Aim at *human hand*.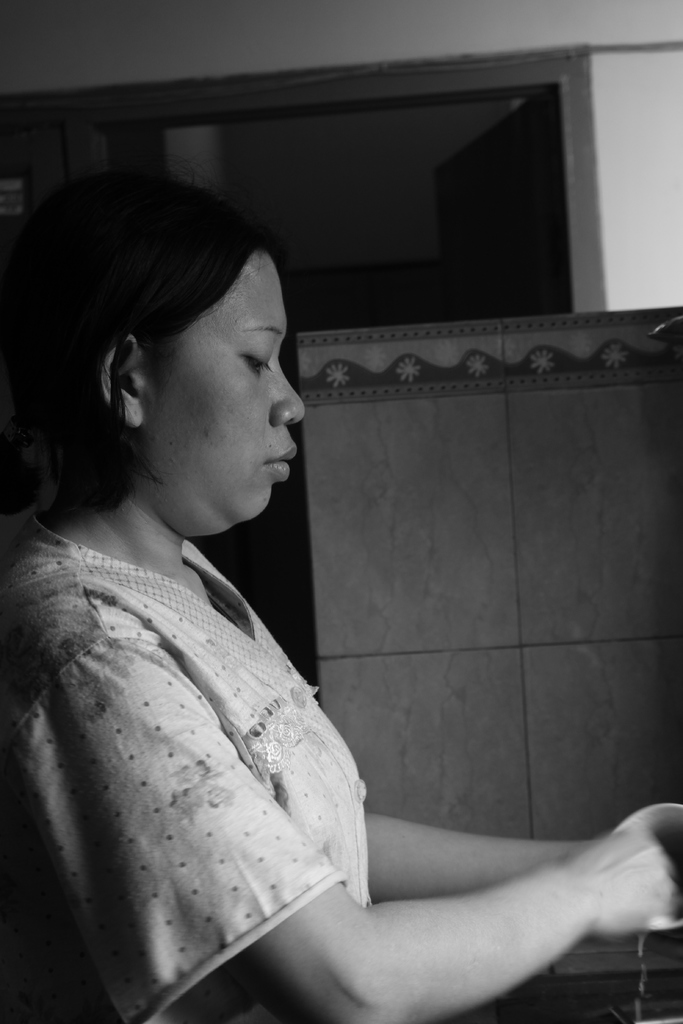
Aimed at 509:808:673:980.
